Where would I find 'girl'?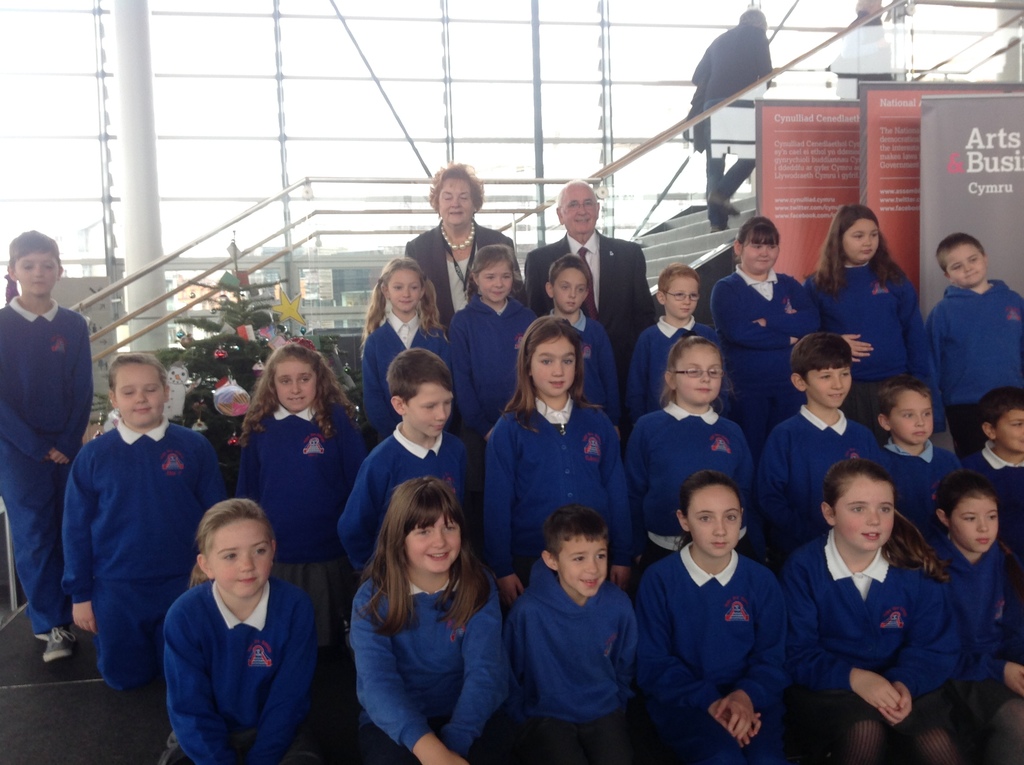
At left=451, top=245, right=539, bottom=494.
